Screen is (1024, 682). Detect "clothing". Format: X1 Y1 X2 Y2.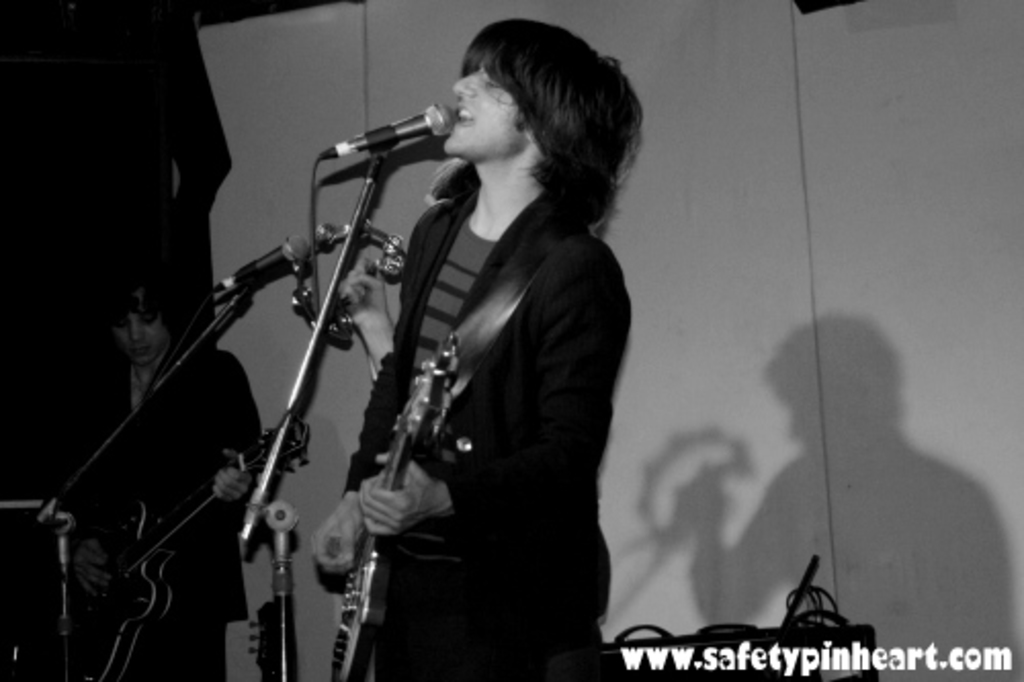
72 350 238 680.
